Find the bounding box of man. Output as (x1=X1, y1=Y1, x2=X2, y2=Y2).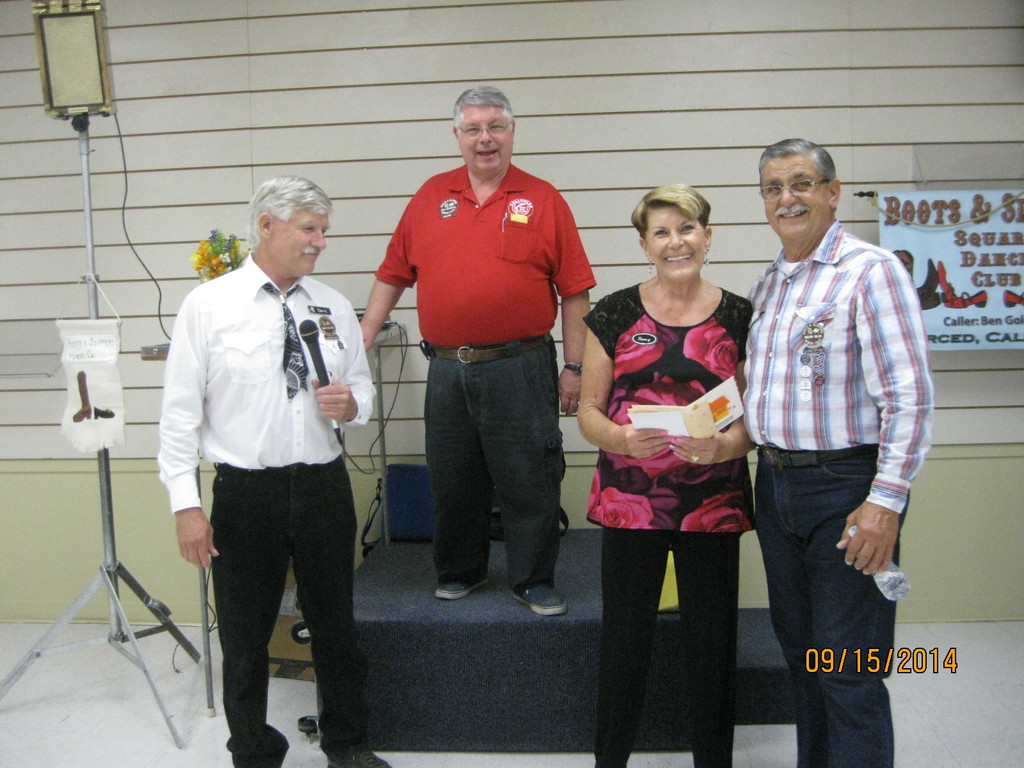
(x1=148, y1=159, x2=385, y2=767).
